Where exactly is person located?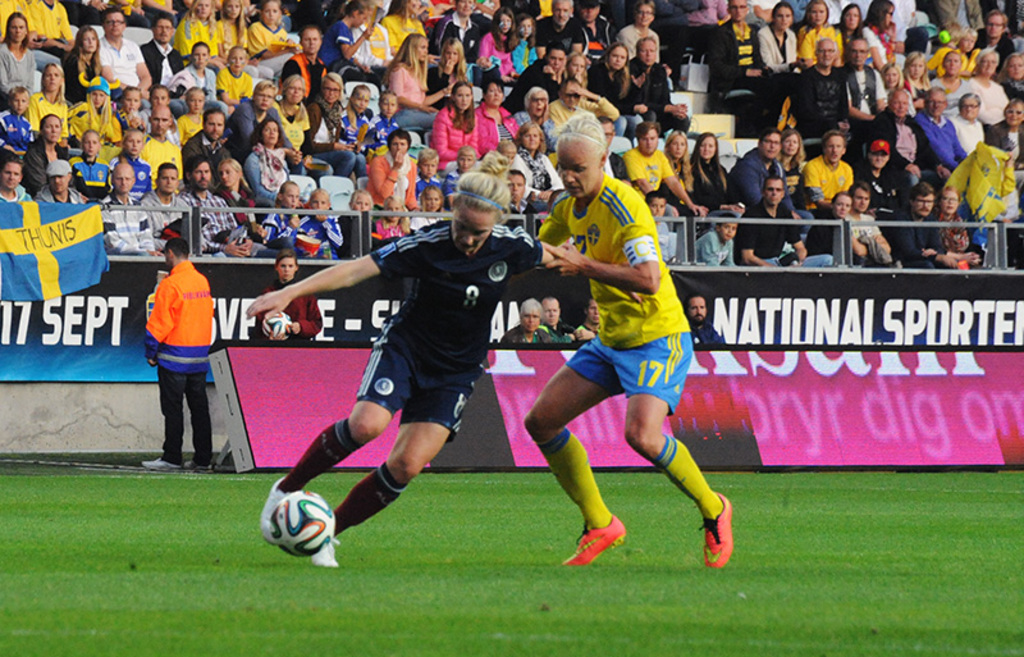
Its bounding box is l=618, t=115, r=703, b=228.
